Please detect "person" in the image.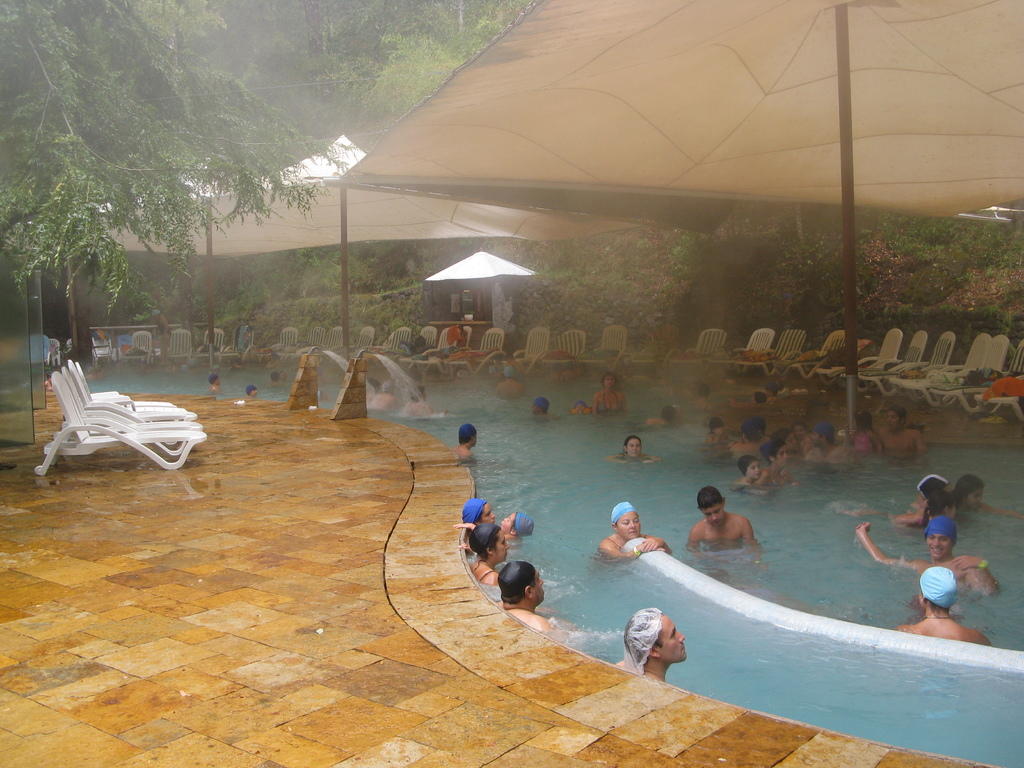
[x1=495, y1=508, x2=535, y2=537].
